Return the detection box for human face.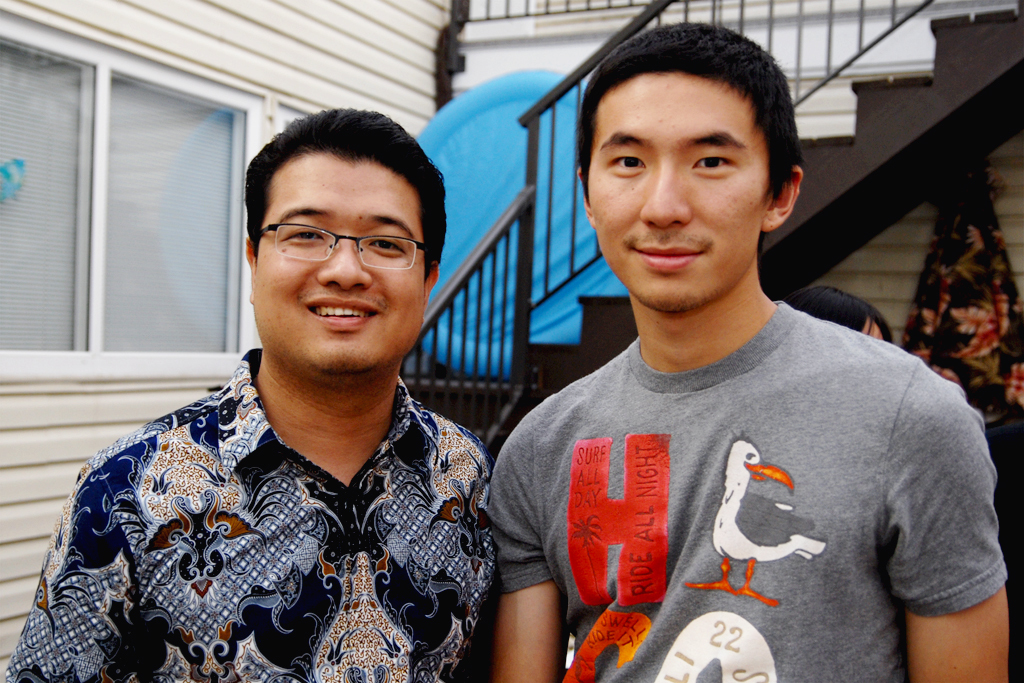
{"left": 249, "top": 141, "right": 428, "bottom": 380}.
